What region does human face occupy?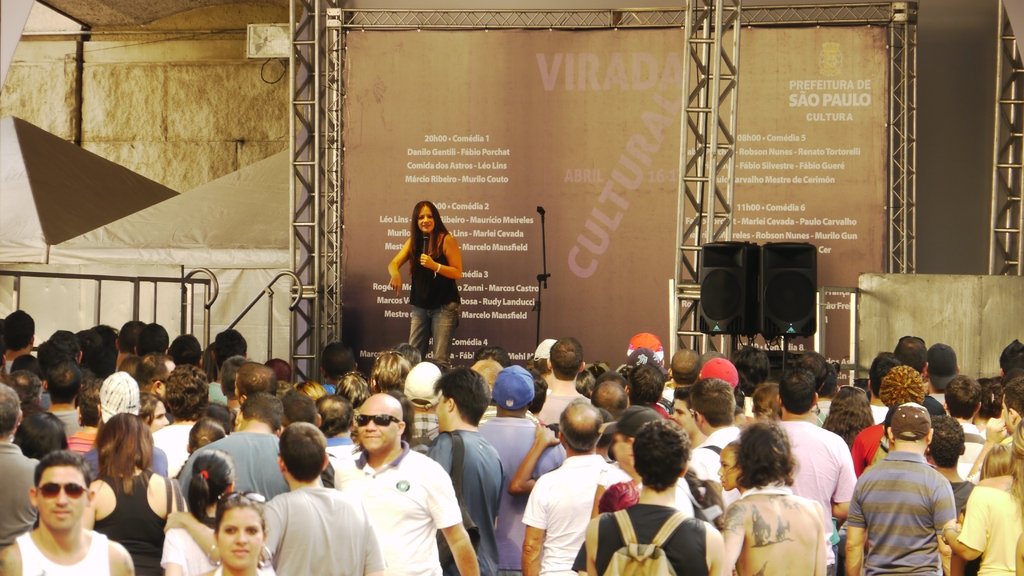
bbox=(719, 449, 741, 488).
